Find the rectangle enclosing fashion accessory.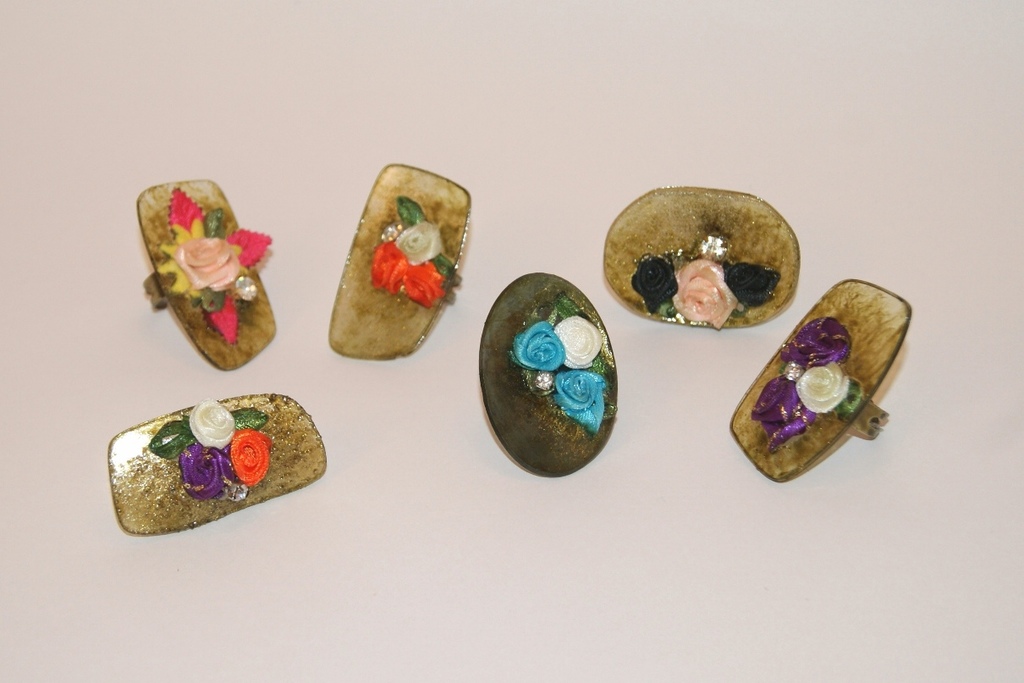
144:179:274:372.
